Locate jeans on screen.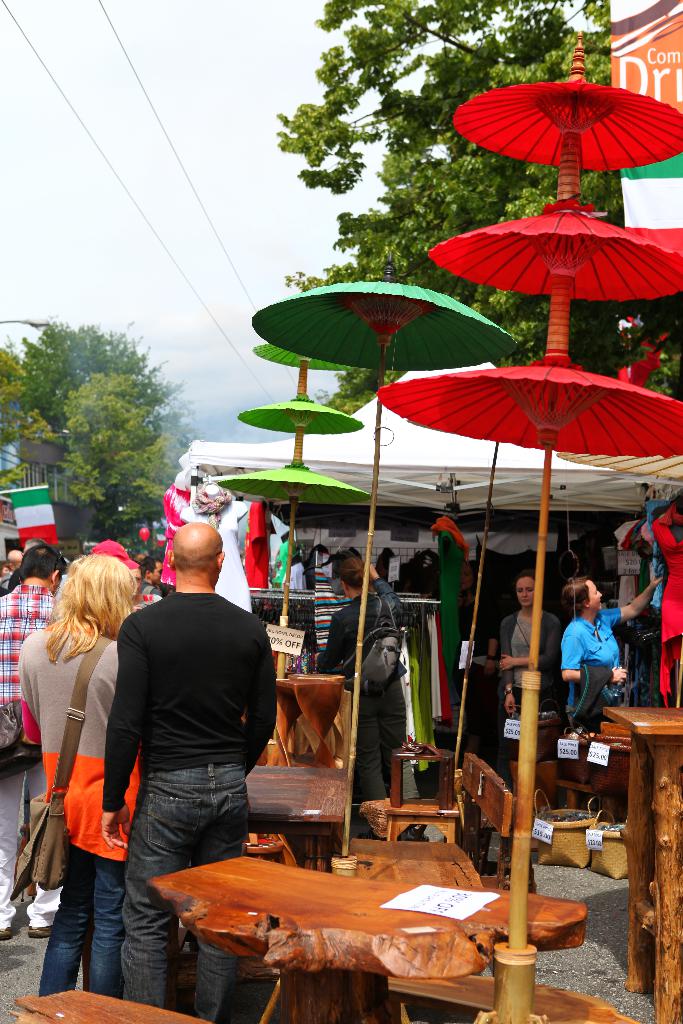
On screen at (119,762,246,1023).
